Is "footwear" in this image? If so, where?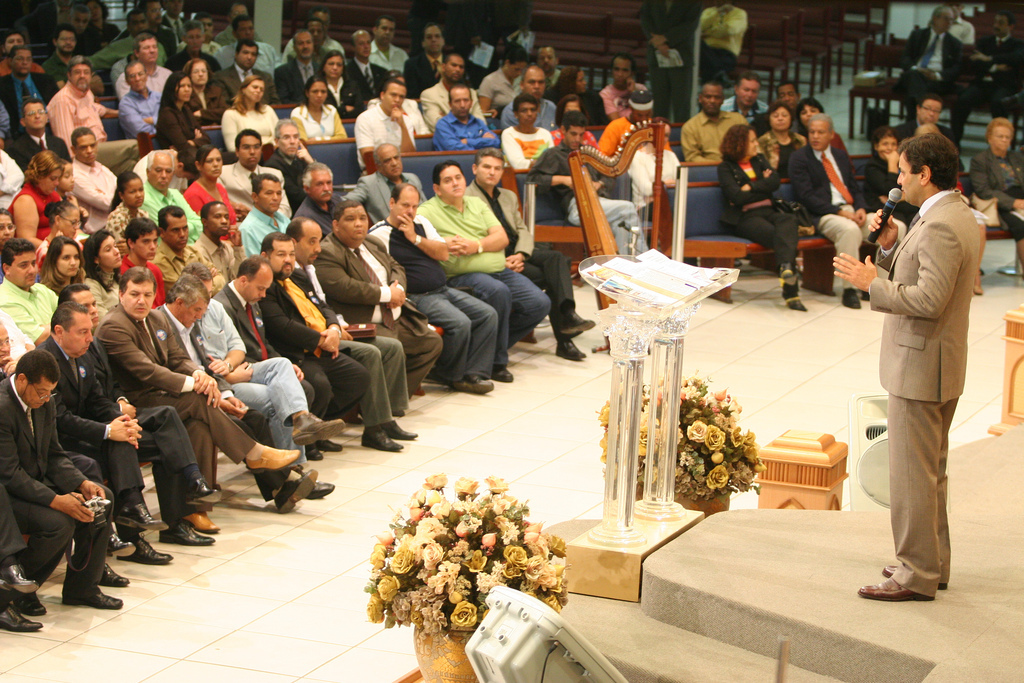
Yes, at rect(99, 566, 127, 588).
